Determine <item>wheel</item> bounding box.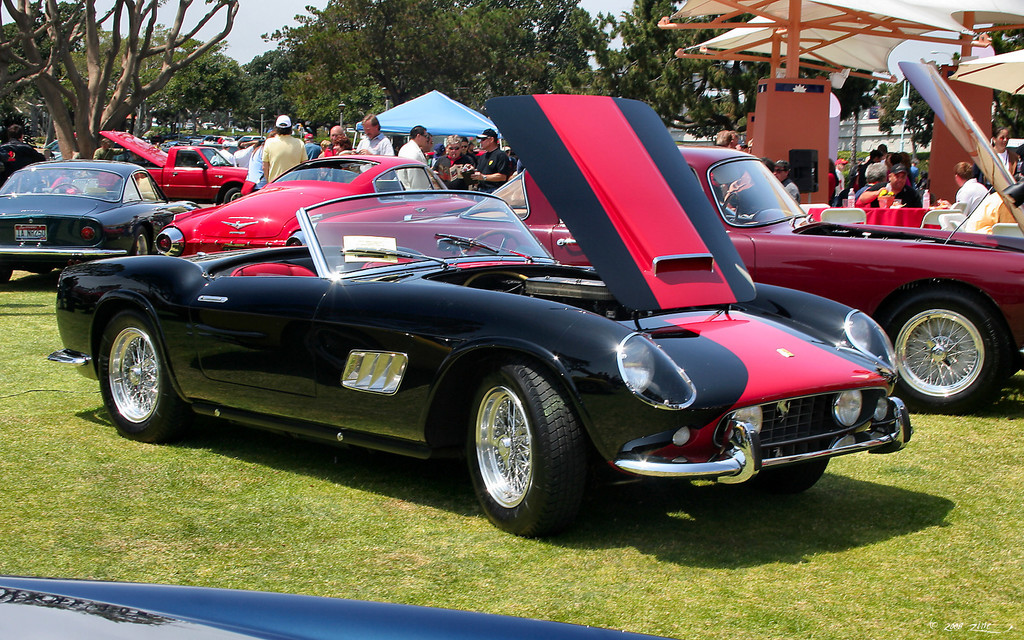
Determined: <region>876, 295, 1014, 416</region>.
